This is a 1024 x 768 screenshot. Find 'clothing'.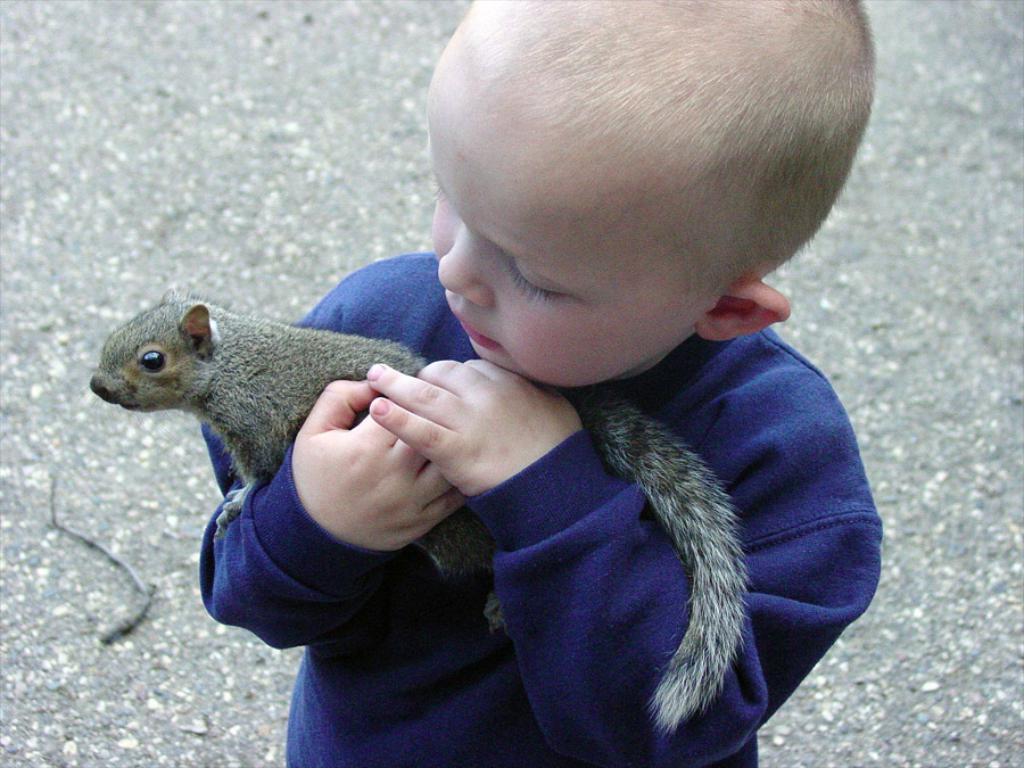
Bounding box: left=139, top=68, right=895, bottom=703.
